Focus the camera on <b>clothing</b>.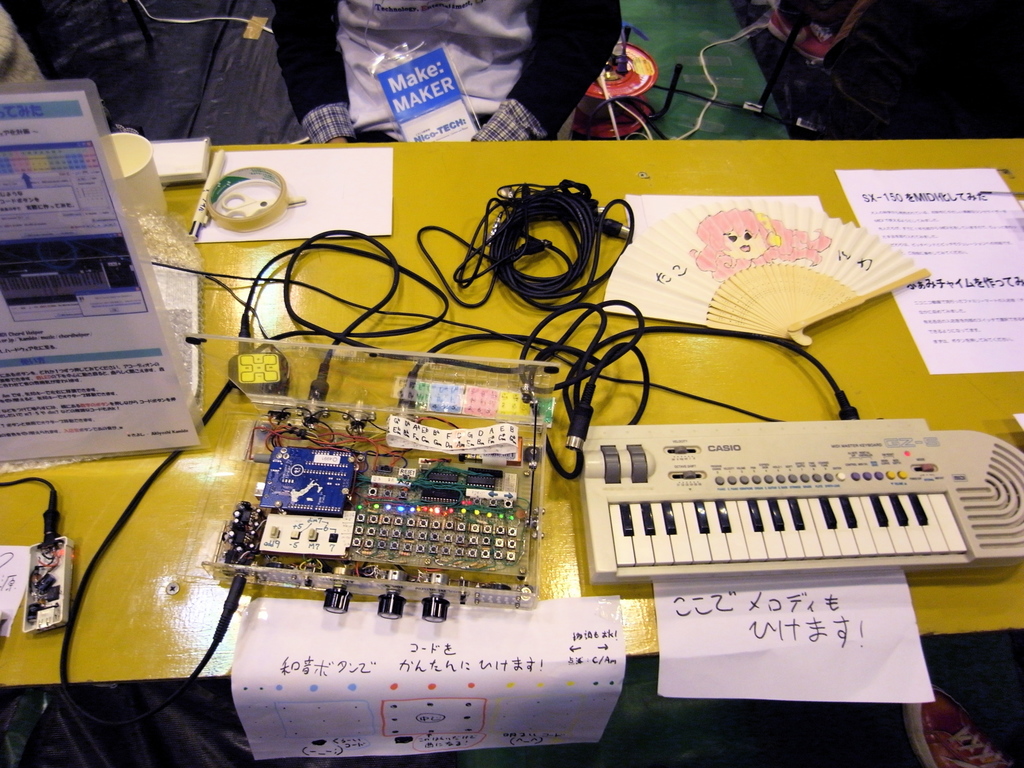
Focus region: Rect(264, 0, 624, 145).
